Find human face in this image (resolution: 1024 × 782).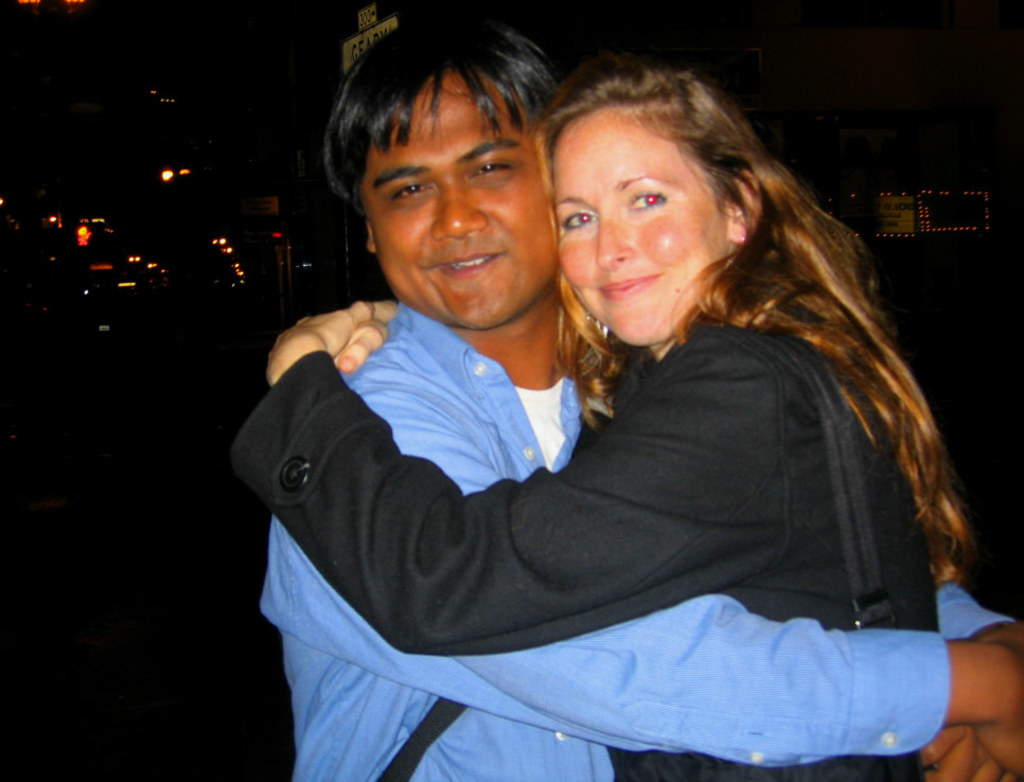
pyautogui.locateOnScreen(360, 73, 560, 330).
